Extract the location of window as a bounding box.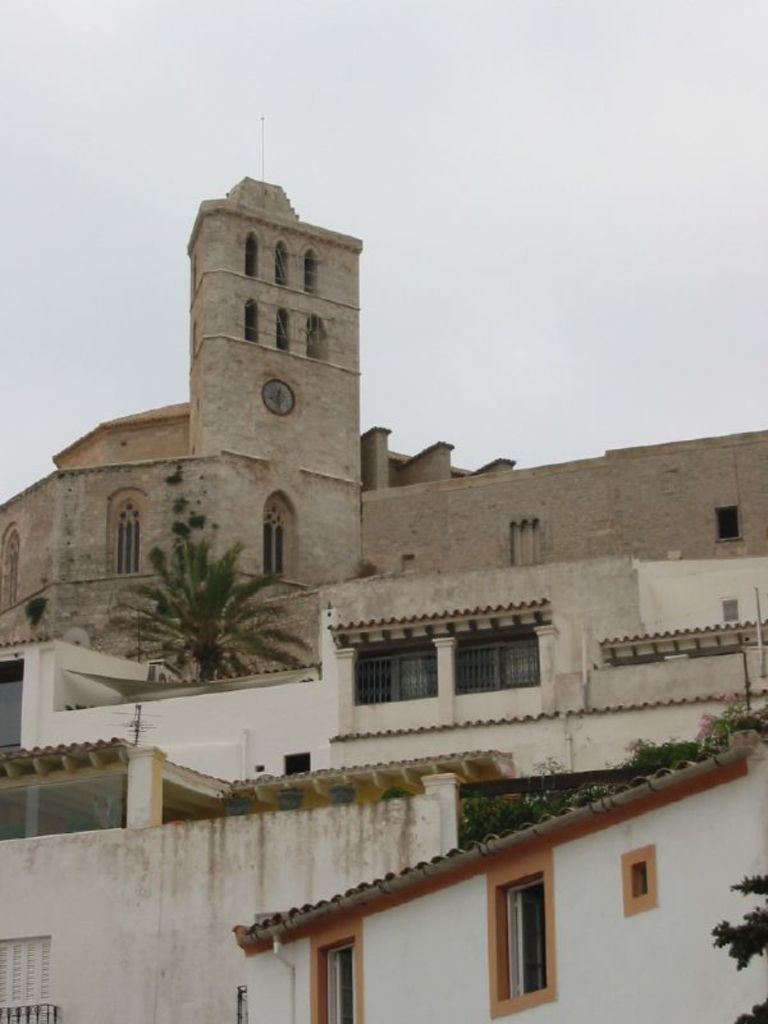
box=[453, 645, 539, 687].
